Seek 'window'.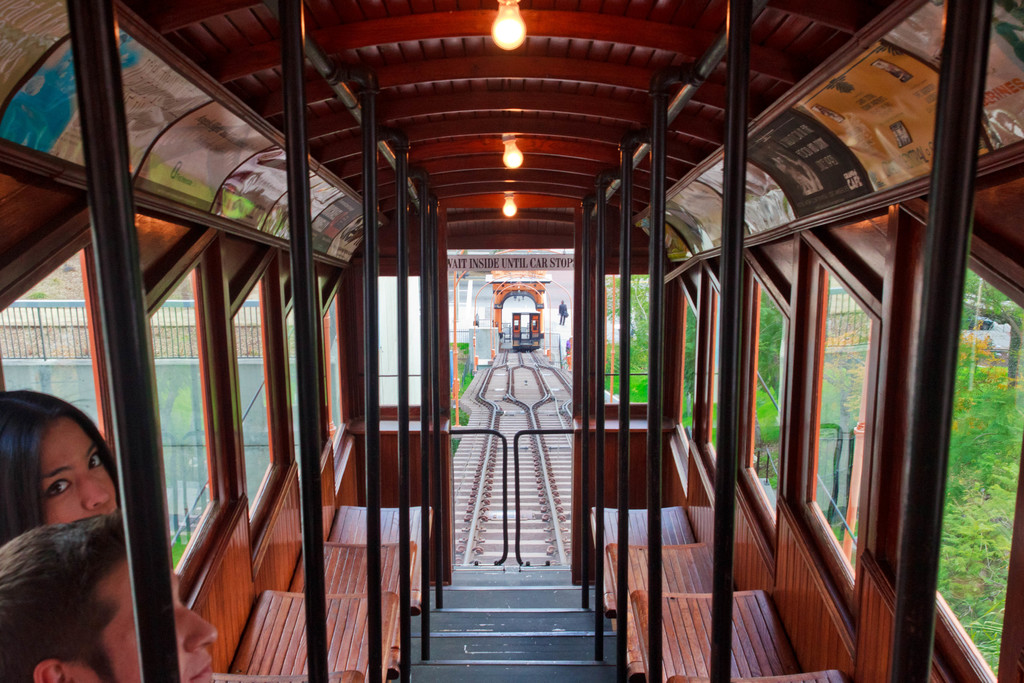
box=[676, 296, 686, 456].
